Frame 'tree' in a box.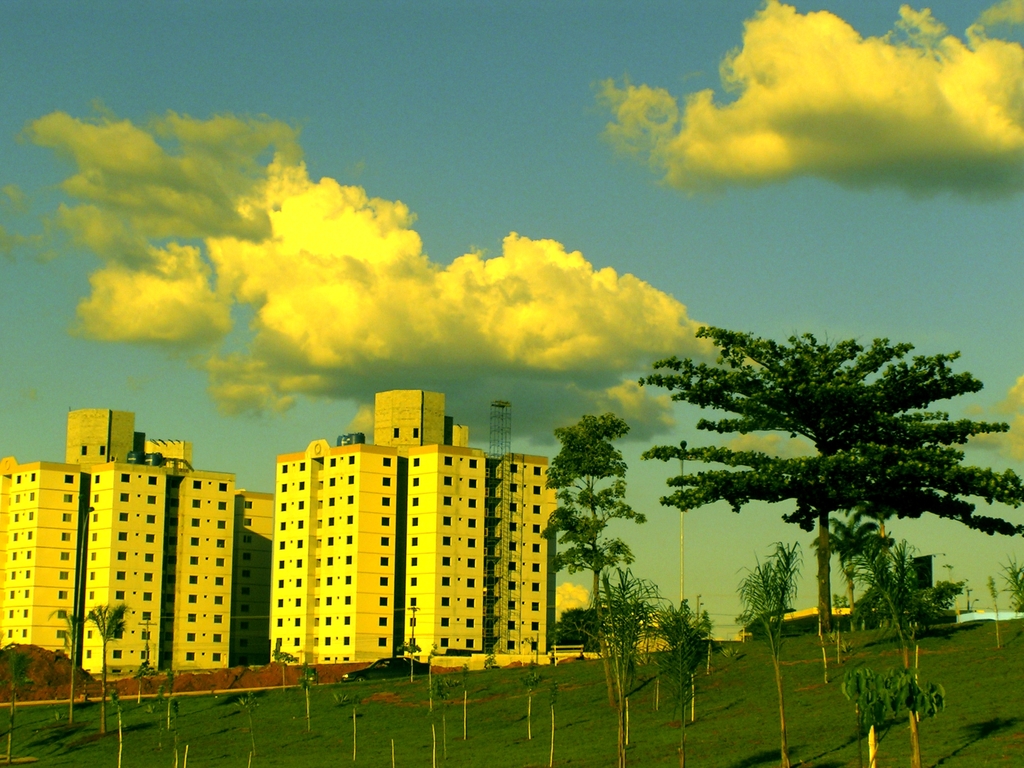
<region>548, 601, 649, 659</region>.
